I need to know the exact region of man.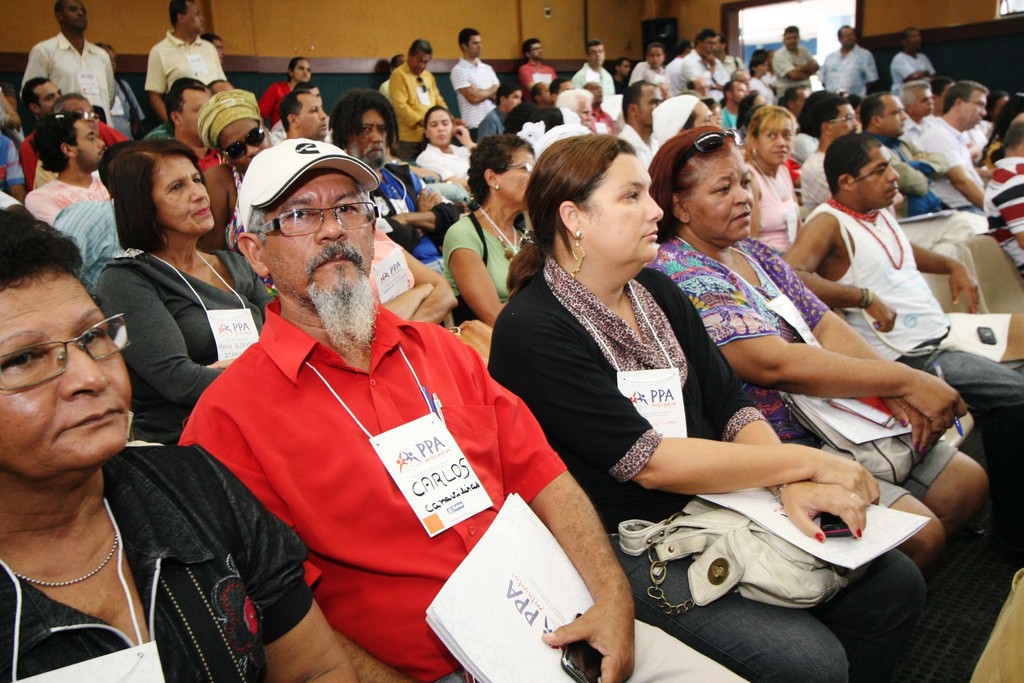
Region: [left=570, top=38, right=617, bottom=101].
